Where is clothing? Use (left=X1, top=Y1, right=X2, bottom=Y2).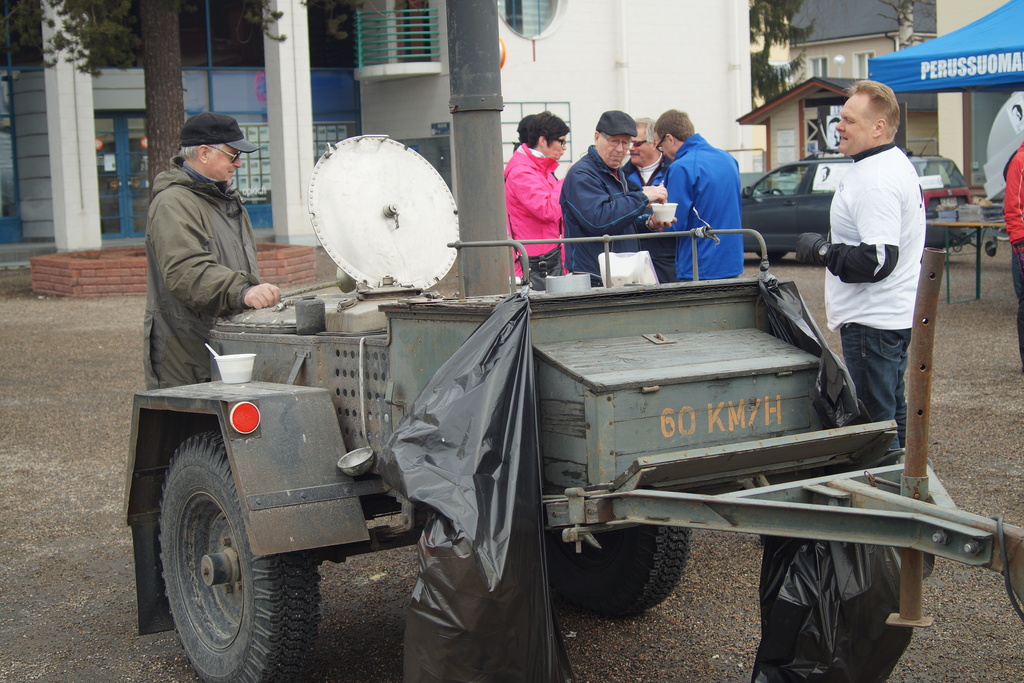
(left=562, top=146, right=650, bottom=286).
